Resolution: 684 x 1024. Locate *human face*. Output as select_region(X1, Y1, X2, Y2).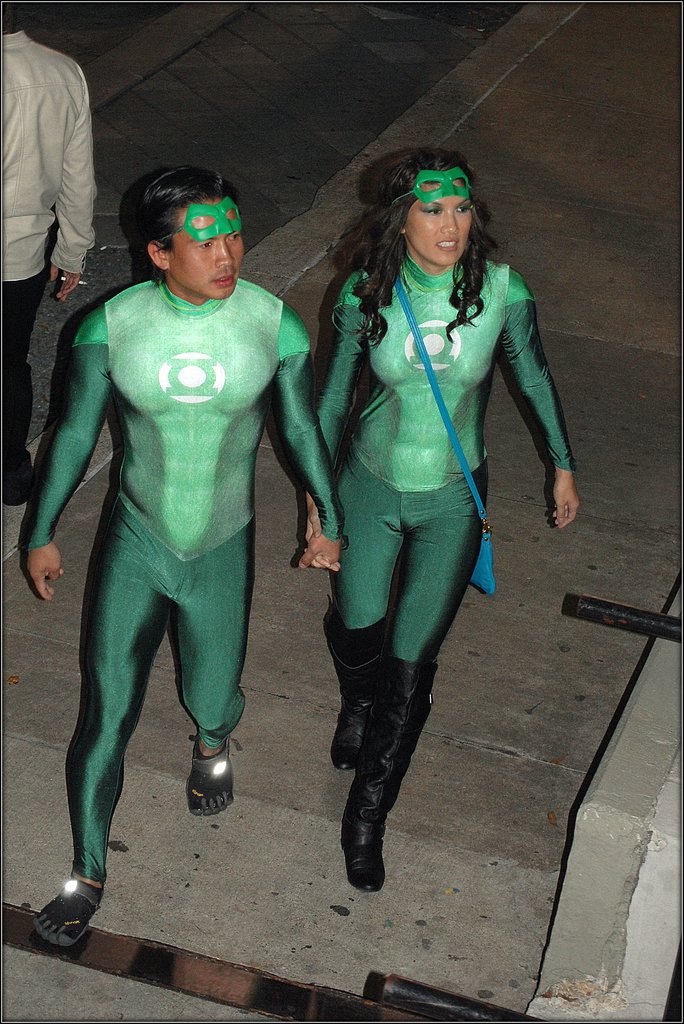
select_region(407, 182, 472, 266).
